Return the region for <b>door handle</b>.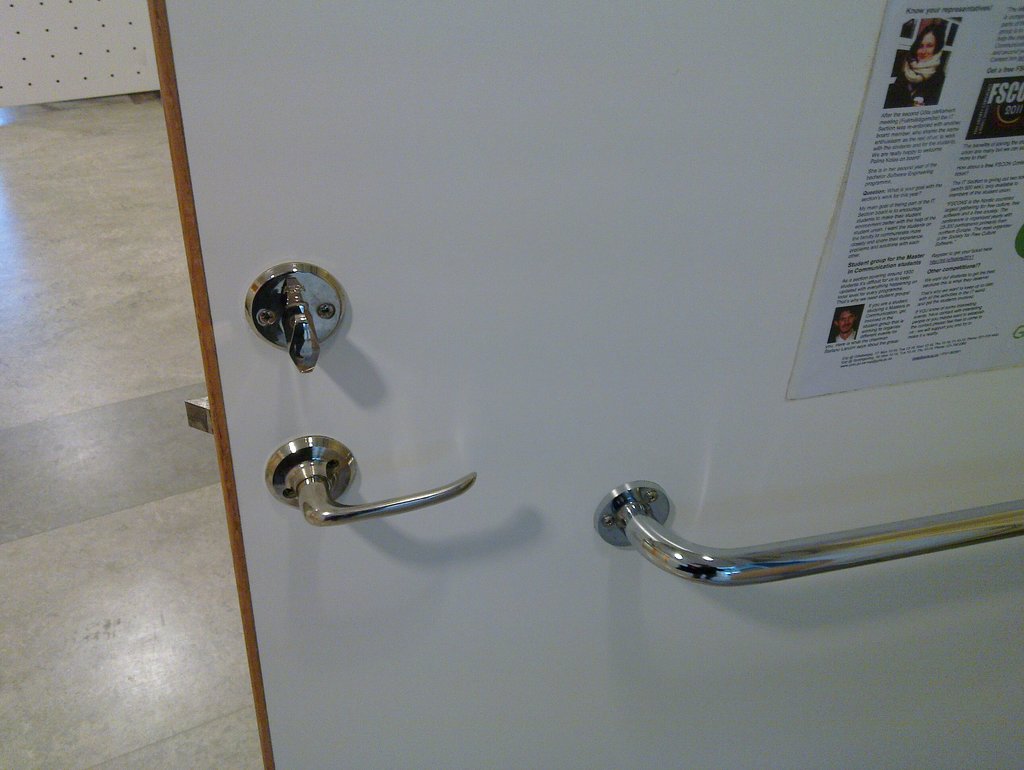
[x1=594, y1=480, x2=1023, y2=589].
